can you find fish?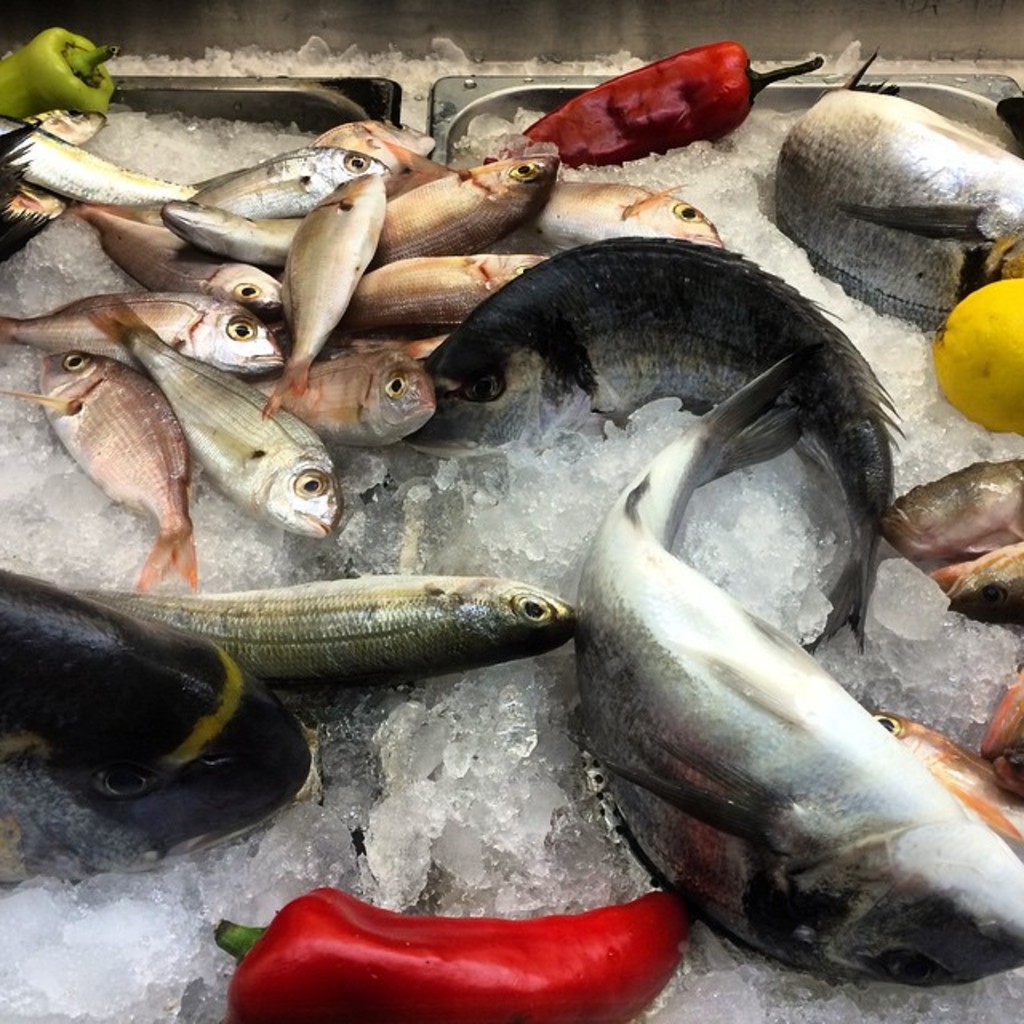
Yes, bounding box: (left=91, top=549, right=587, bottom=707).
